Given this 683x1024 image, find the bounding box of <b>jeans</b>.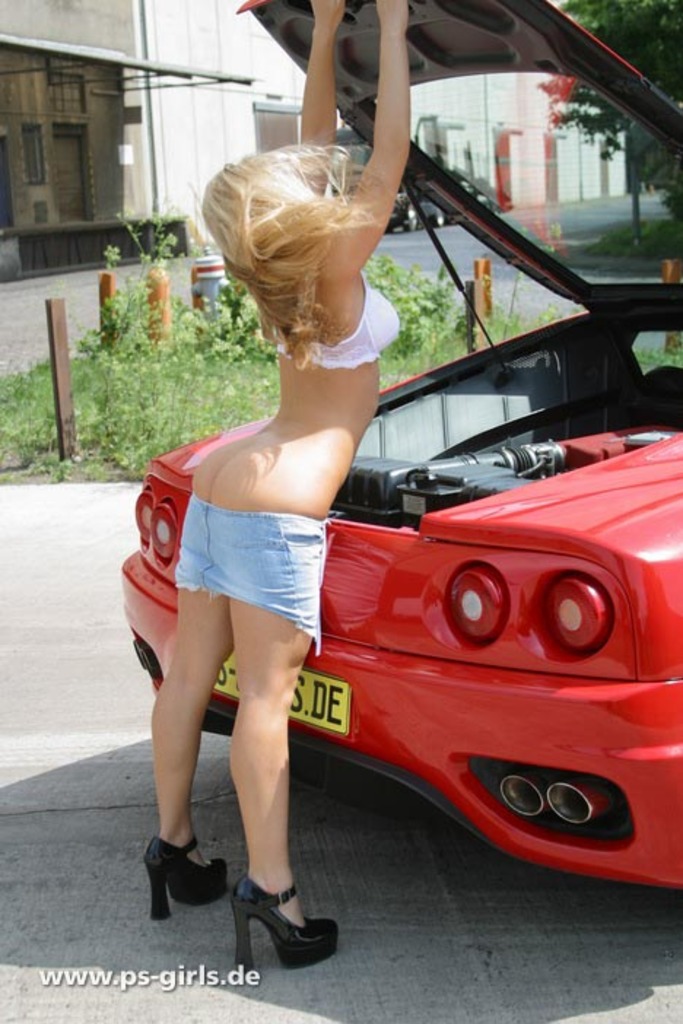
[left=172, top=494, right=333, bottom=656].
